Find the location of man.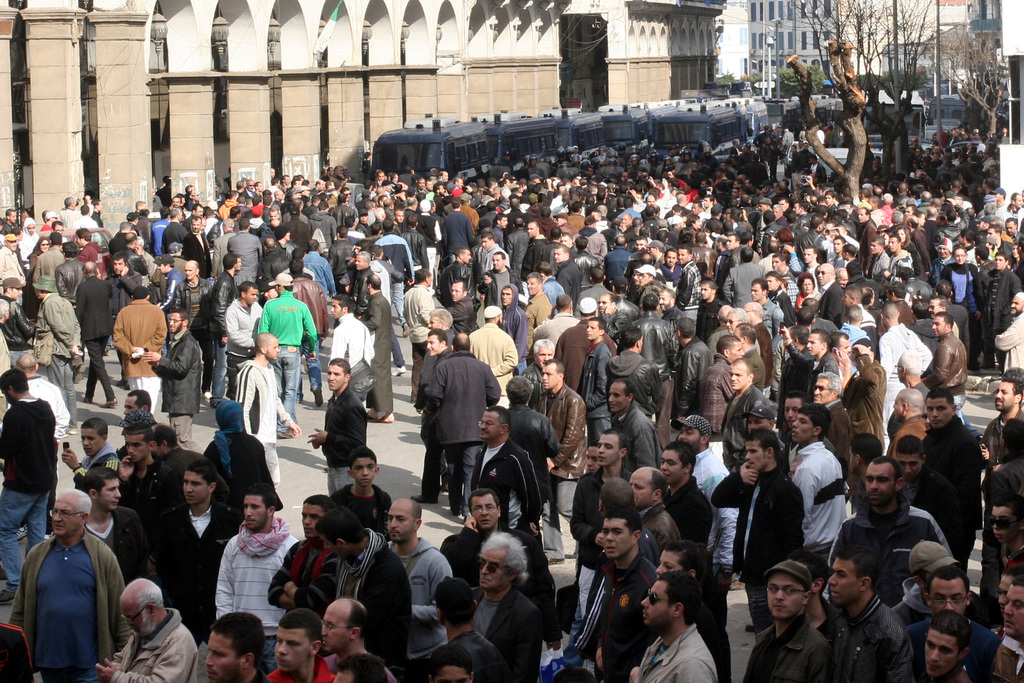
Location: {"left": 919, "top": 609, "right": 972, "bottom": 682}.
